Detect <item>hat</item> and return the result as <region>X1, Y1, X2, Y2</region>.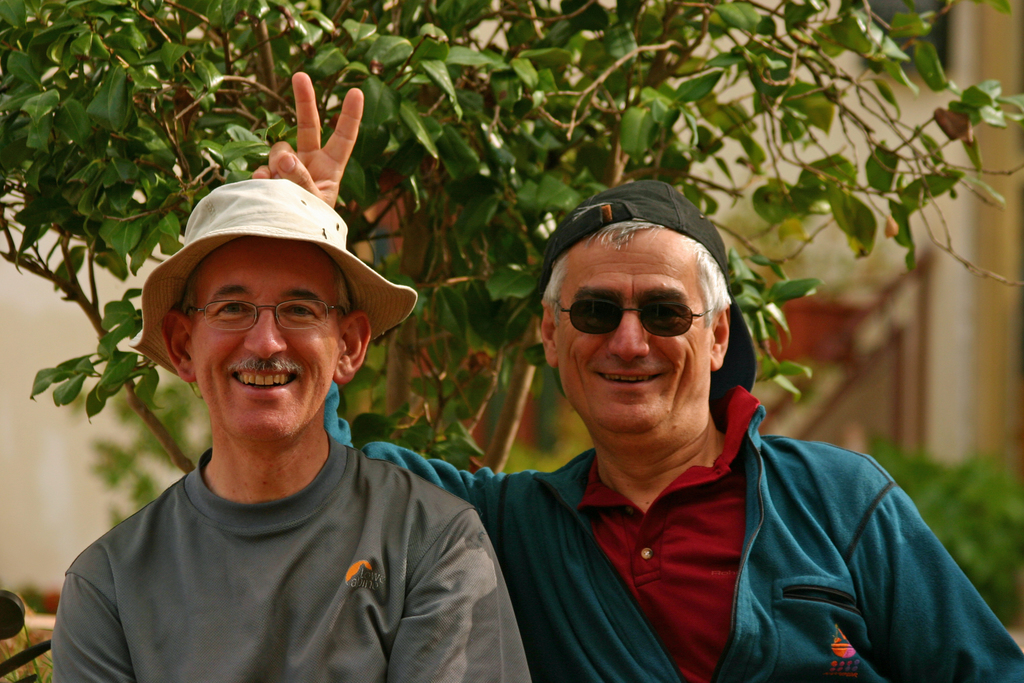
<region>130, 176, 415, 379</region>.
